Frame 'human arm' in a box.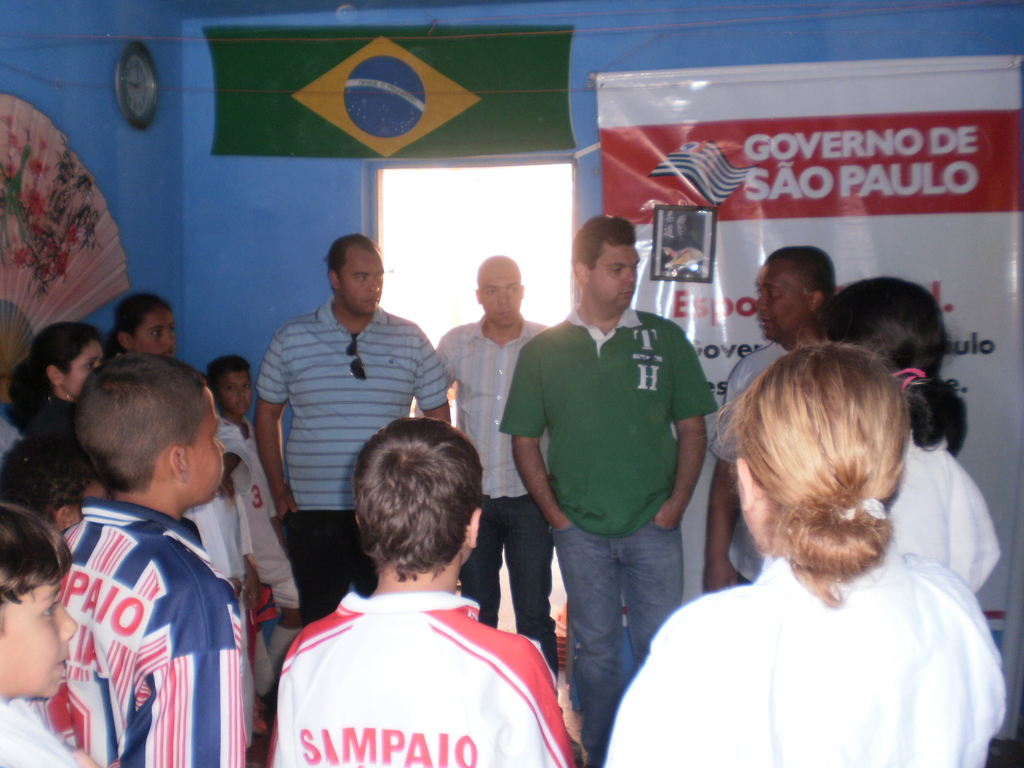
BBox(509, 342, 573, 531).
